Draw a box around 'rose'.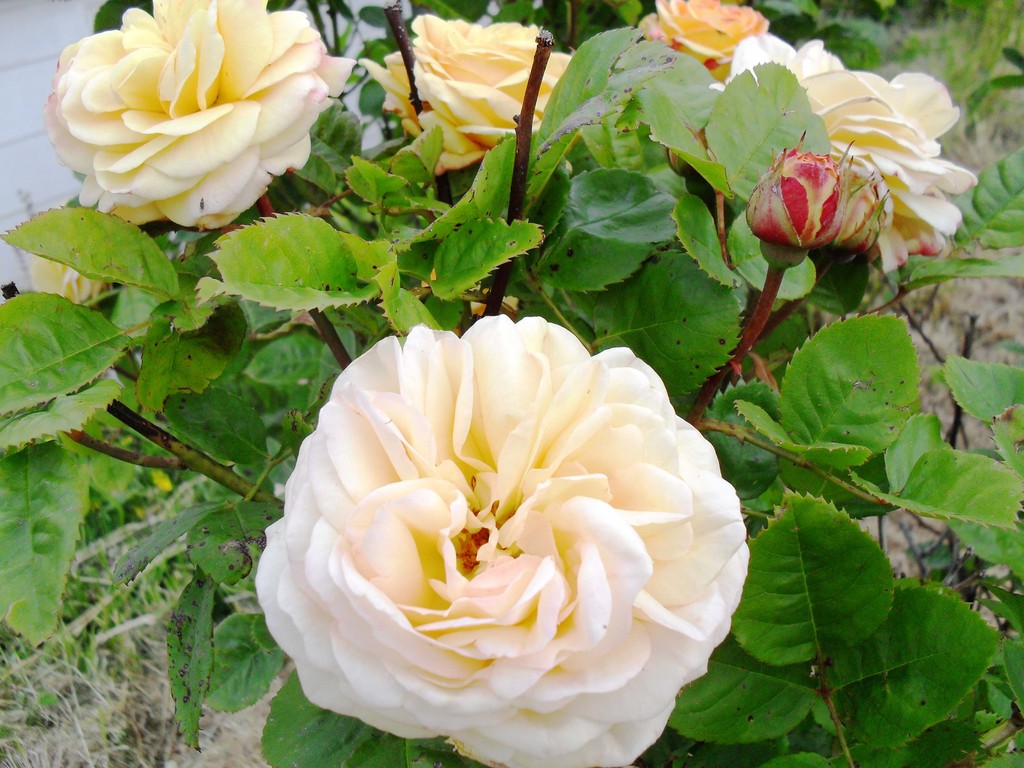
(left=358, top=16, right=575, bottom=177).
